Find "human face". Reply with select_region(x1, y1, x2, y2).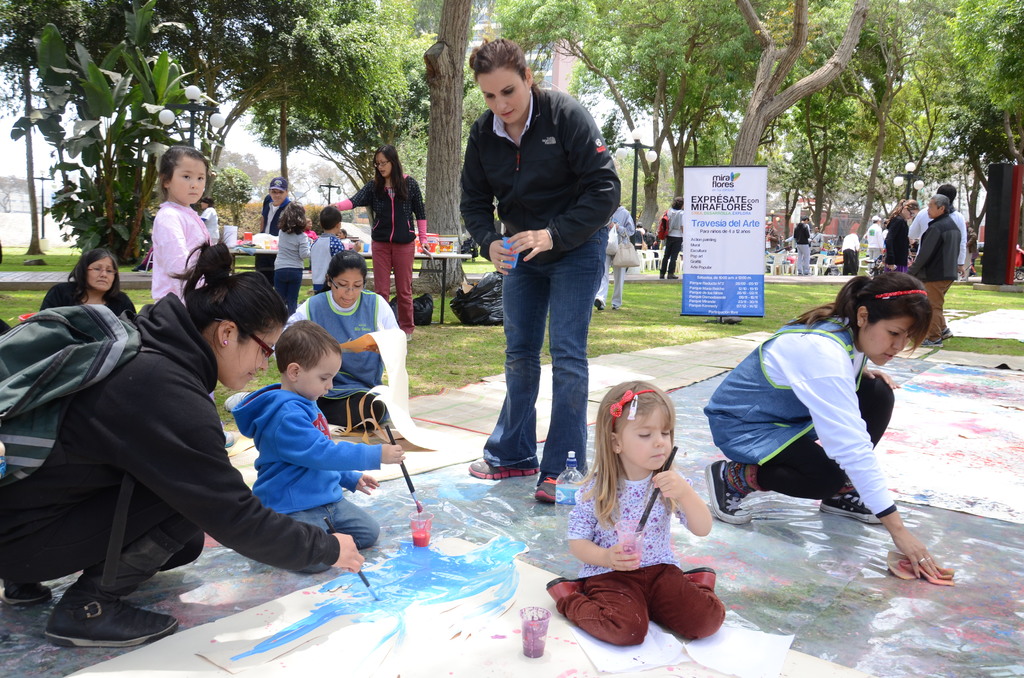
select_region(620, 405, 671, 474).
